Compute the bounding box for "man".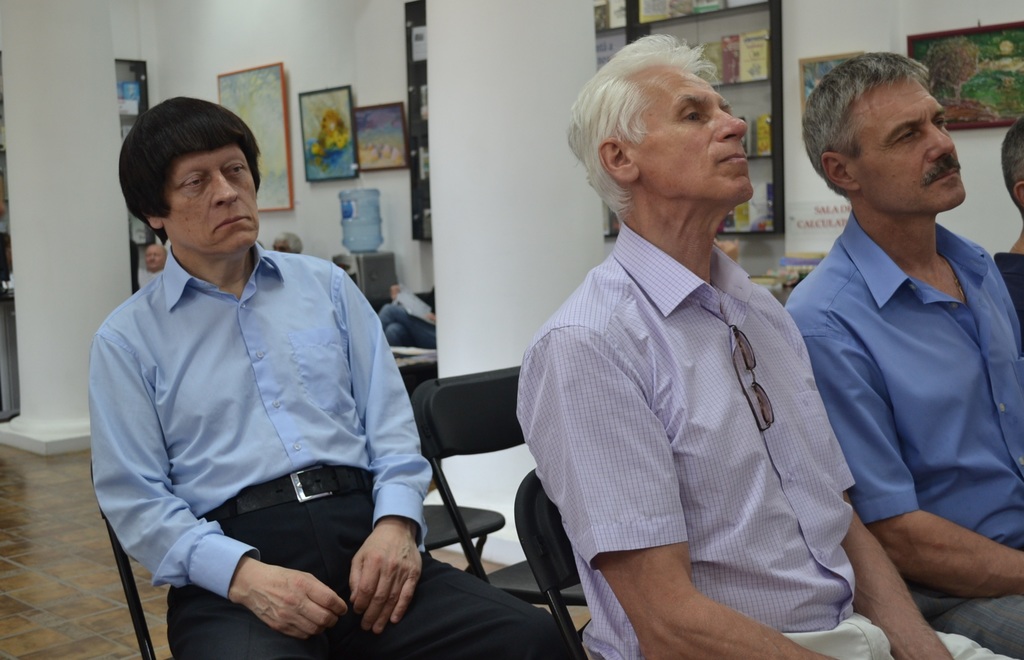
777/55/1023/649.
